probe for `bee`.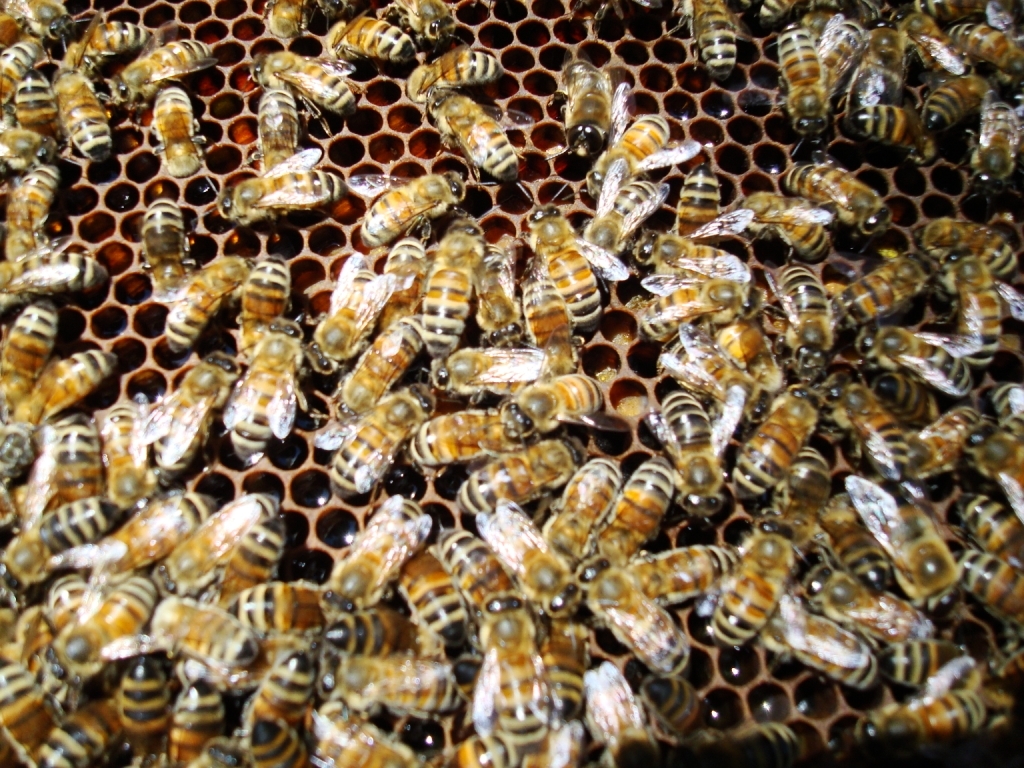
Probe result: <bbox>391, 553, 472, 663</bbox>.
